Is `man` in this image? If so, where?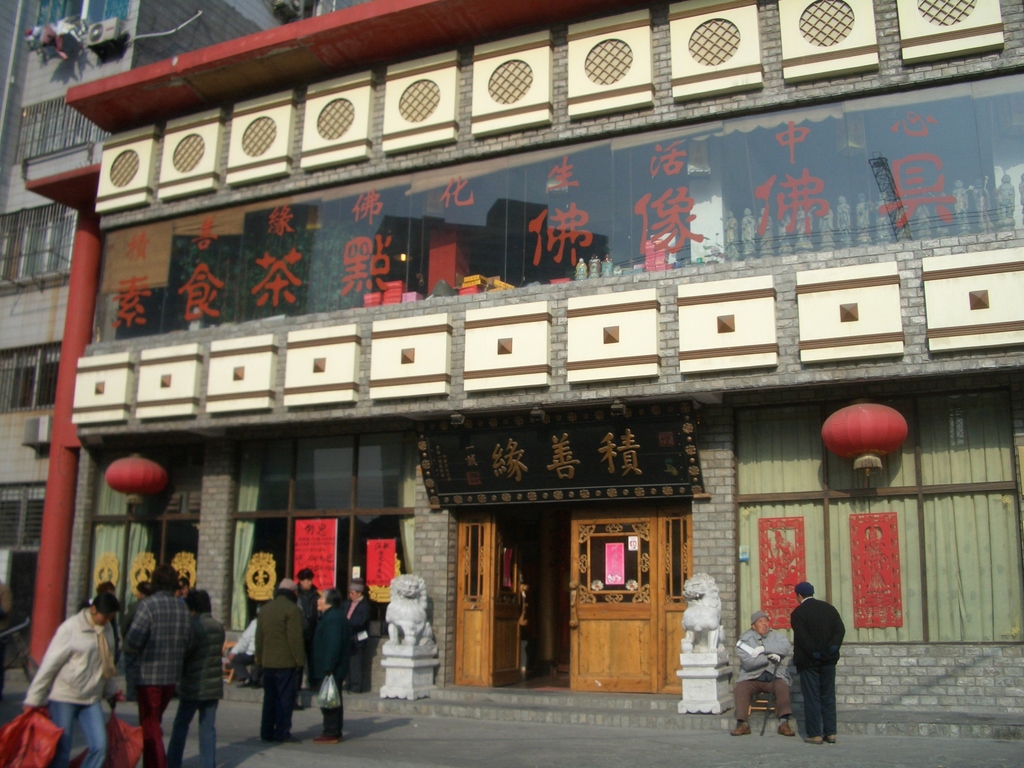
Yes, at <bbox>776, 586, 857, 746</bbox>.
